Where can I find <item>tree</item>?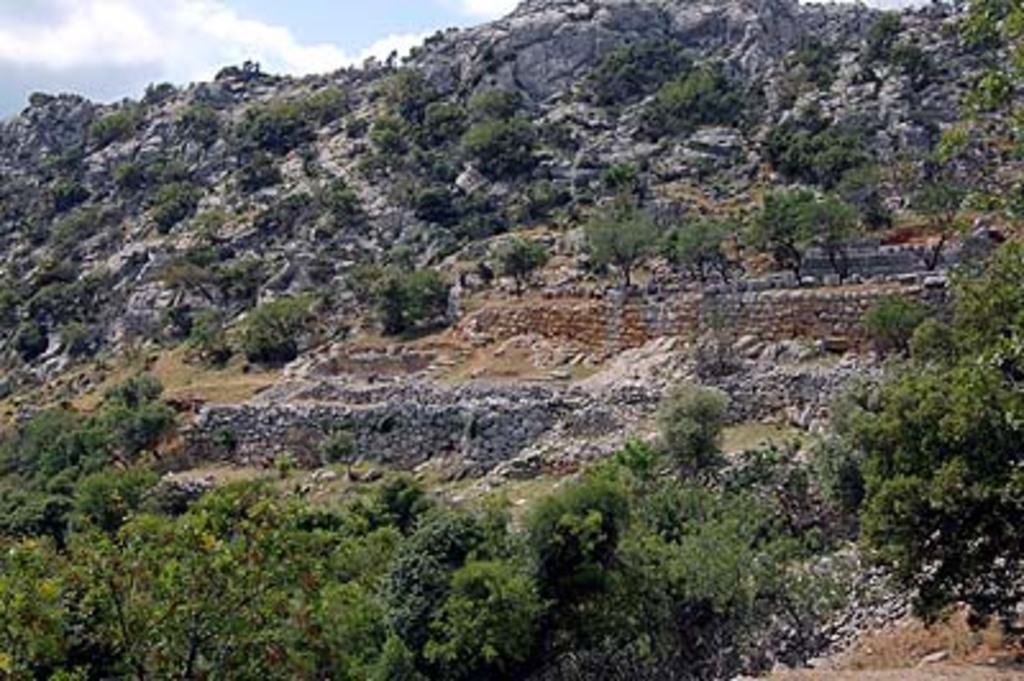
You can find it at [650, 369, 750, 484].
